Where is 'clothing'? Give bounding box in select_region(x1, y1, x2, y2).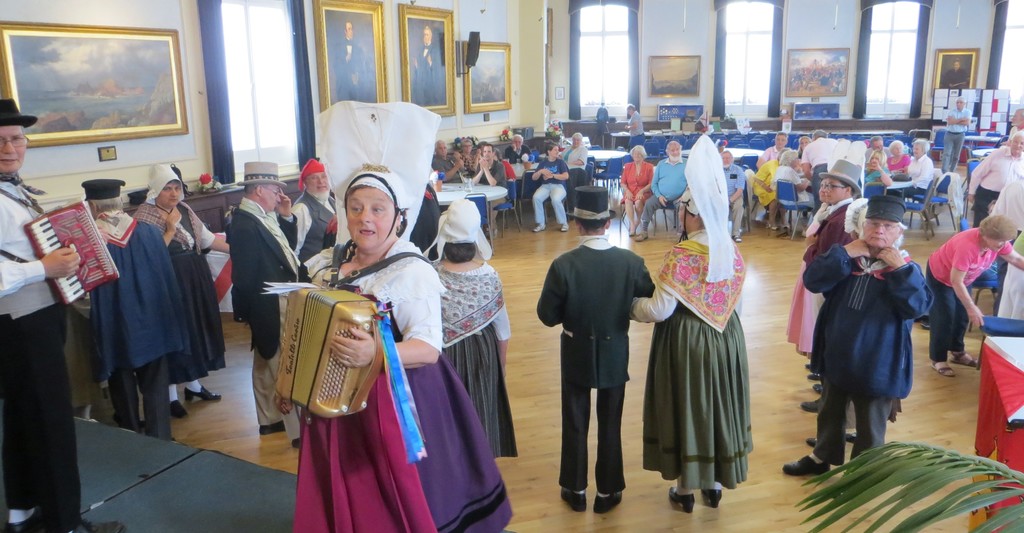
select_region(291, 186, 340, 259).
